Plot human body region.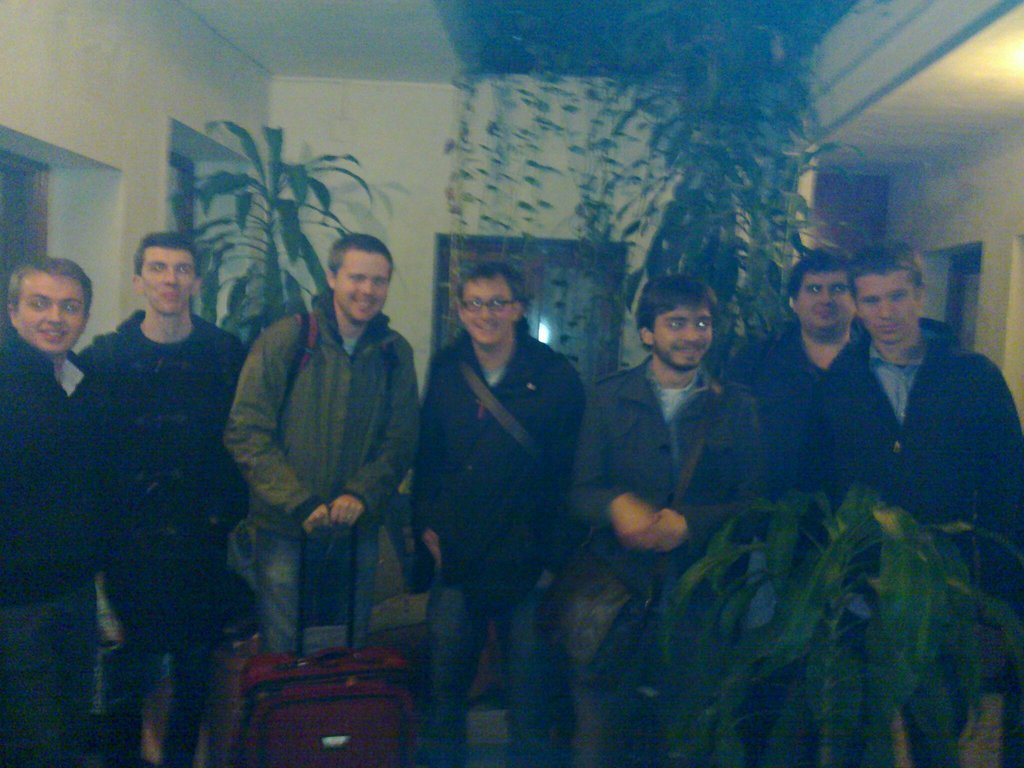
Plotted at [221, 298, 424, 666].
